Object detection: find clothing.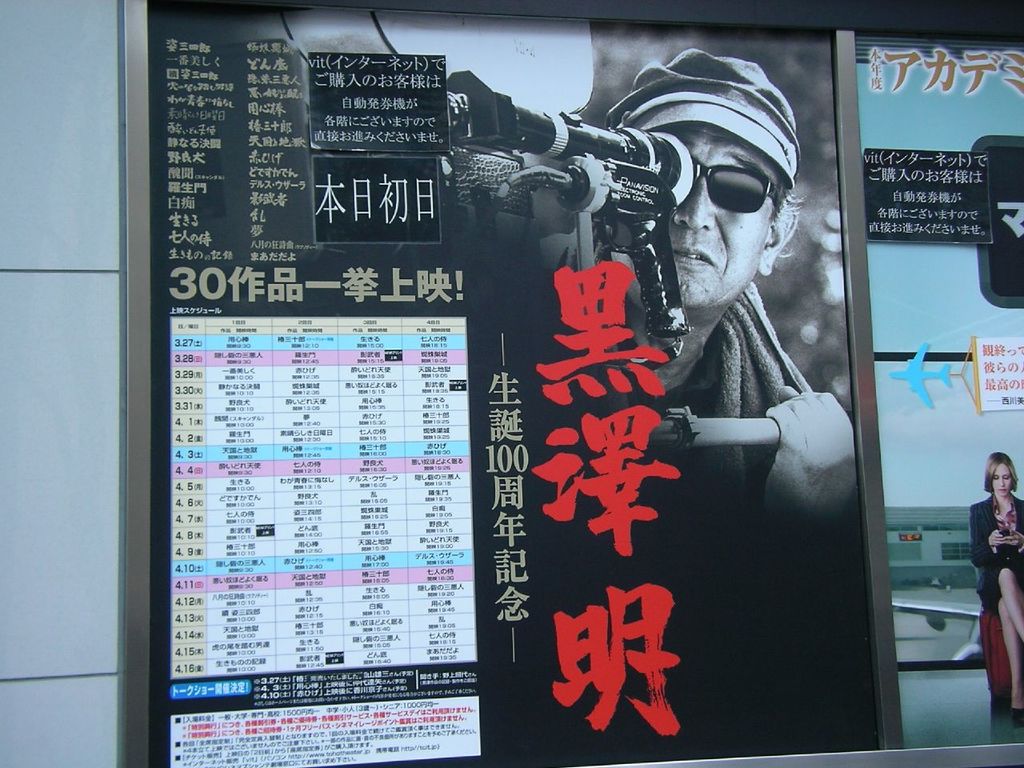
x1=966 y1=487 x2=1023 y2=617.
